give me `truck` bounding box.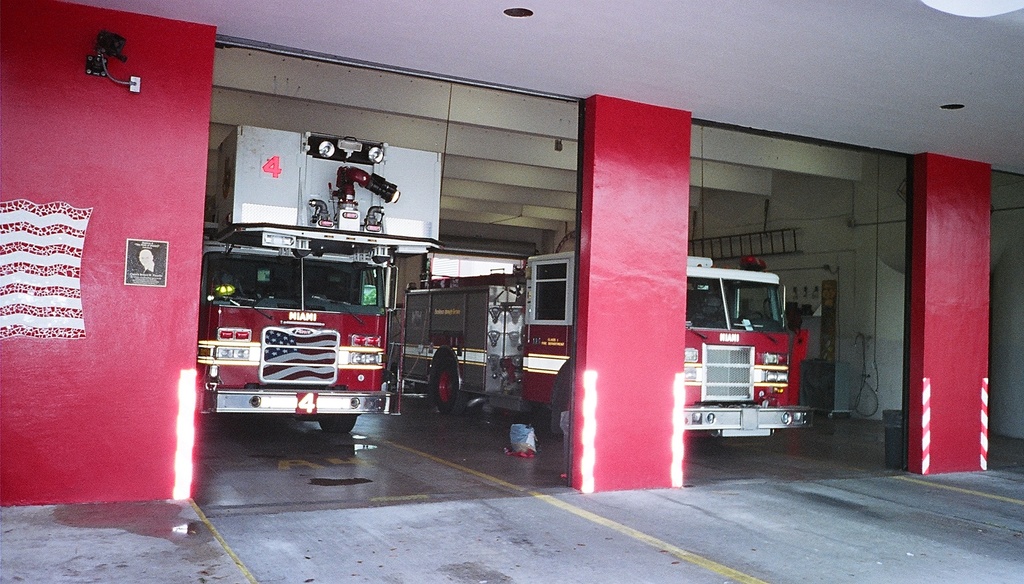
detection(394, 255, 806, 447).
